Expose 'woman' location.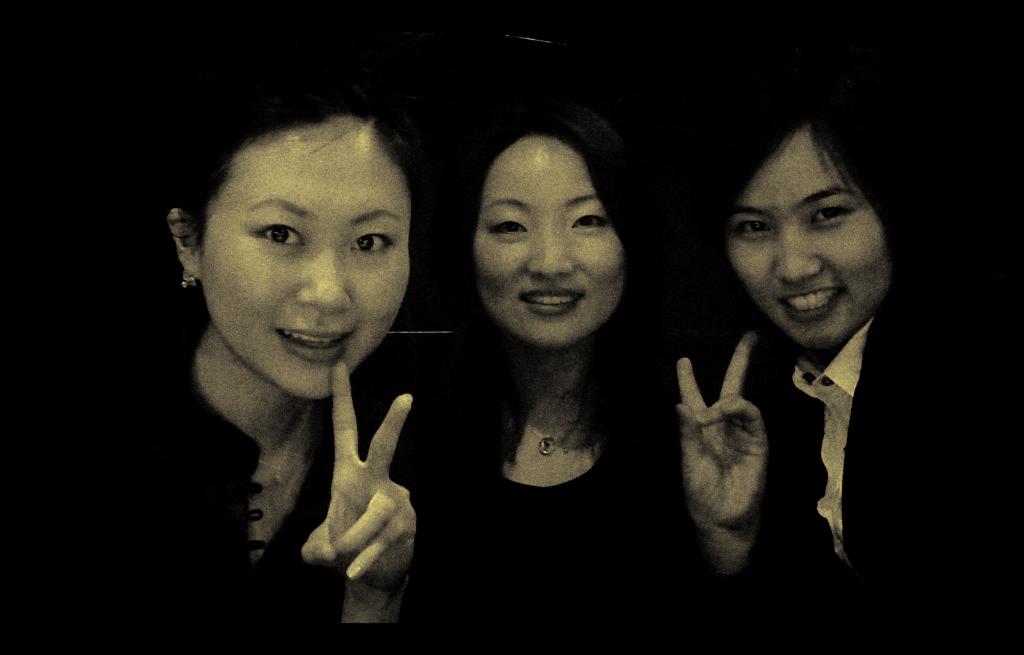
Exposed at 3, 96, 419, 654.
